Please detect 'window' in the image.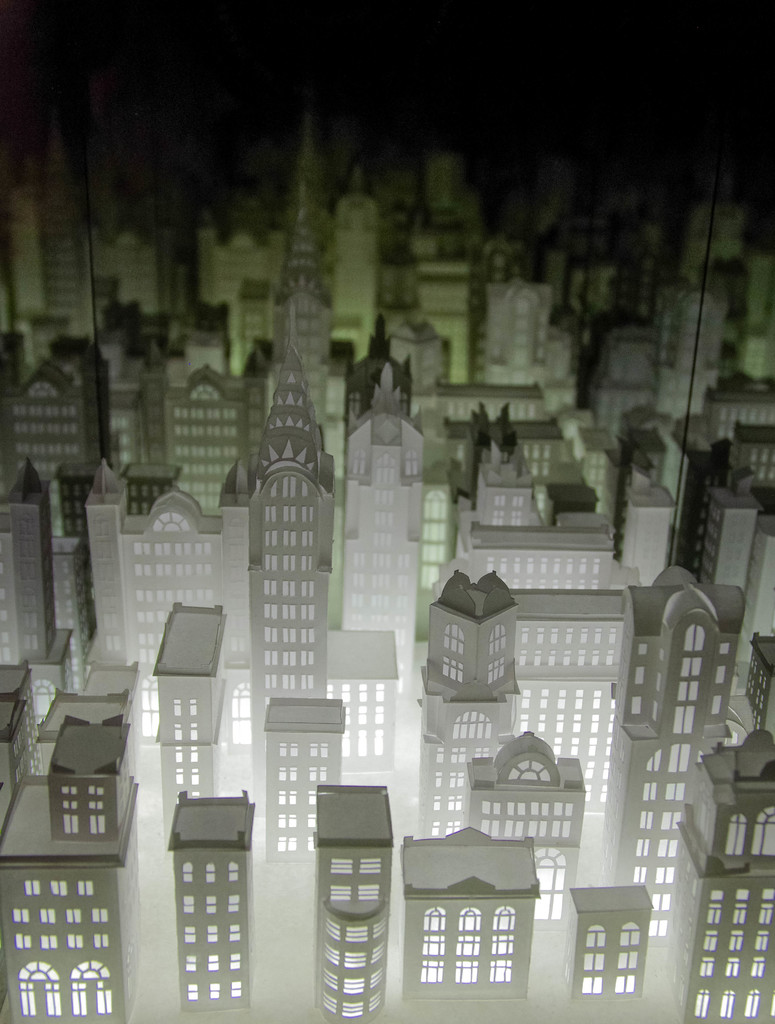
BBox(450, 748, 469, 764).
